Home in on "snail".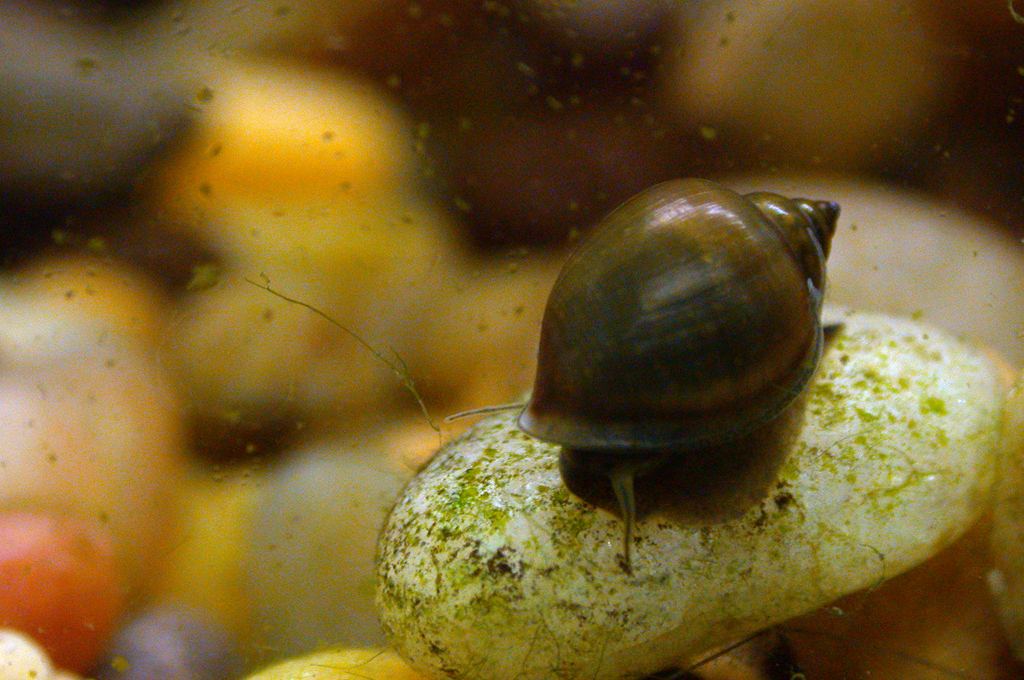
Homed in at select_region(437, 174, 846, 575).
